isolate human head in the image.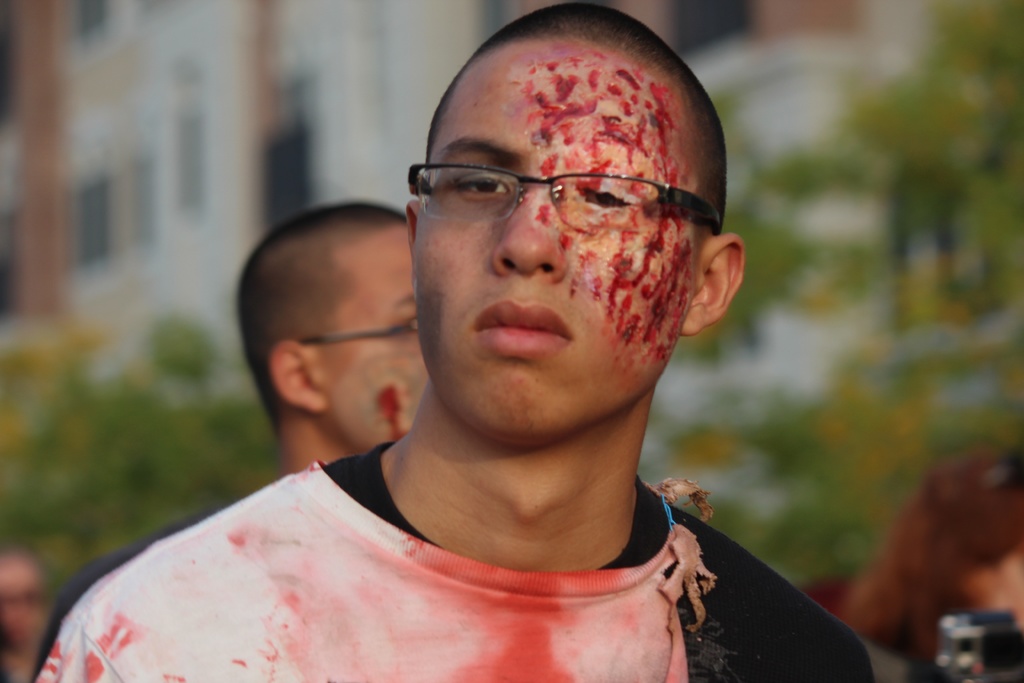
Isolated region: (235, 202, 429, 458).
